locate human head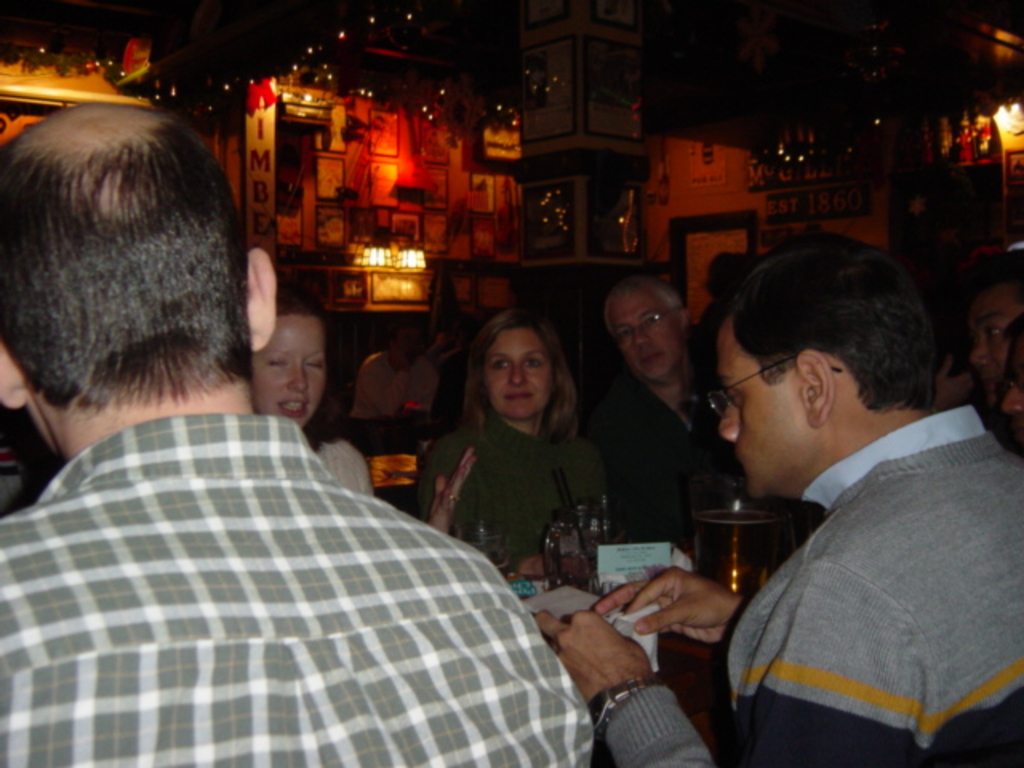
1000:315:1022:445
